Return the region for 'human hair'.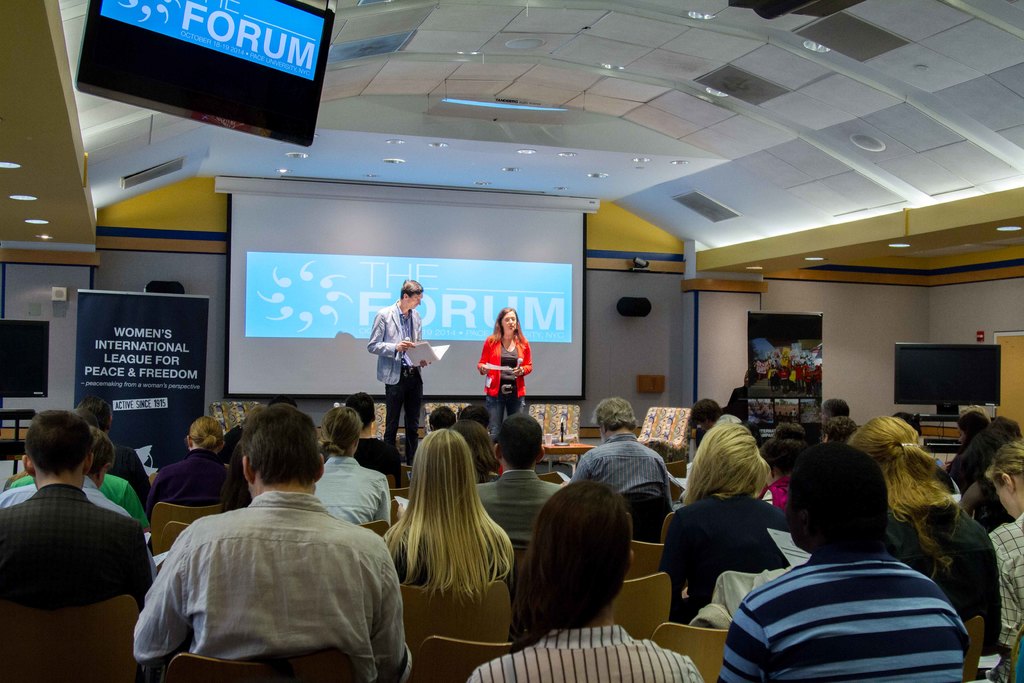
select_region(984, 416, 1020, 443).
